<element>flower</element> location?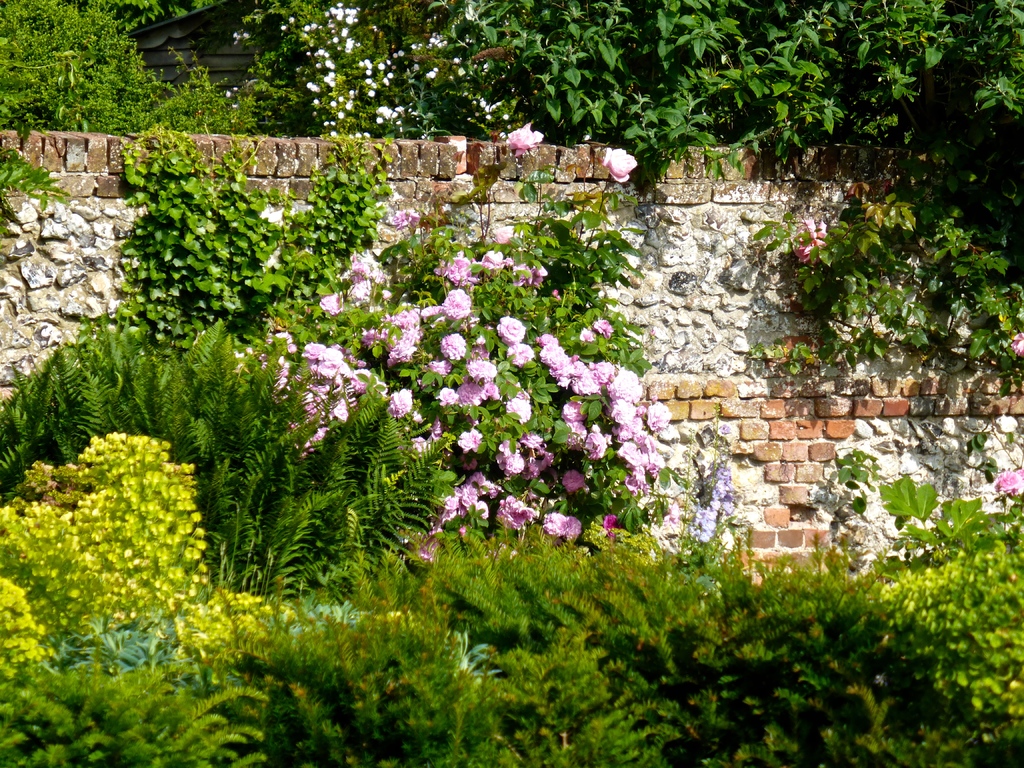
rect(278, 22, 290, 32)
